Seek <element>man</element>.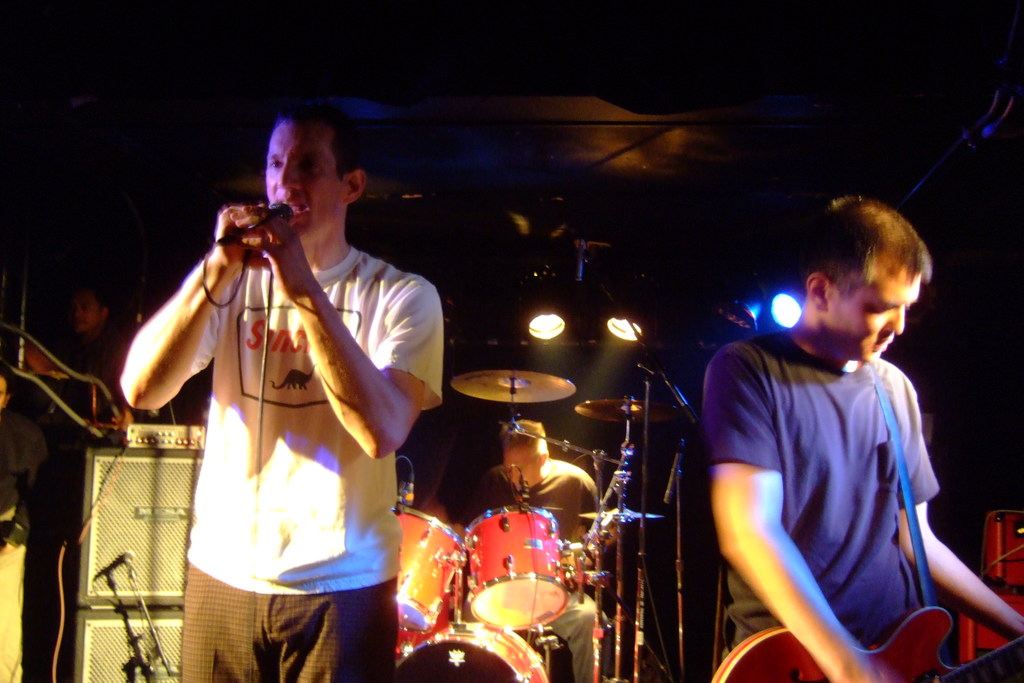
bbox=(116, 100, 443, 682).
